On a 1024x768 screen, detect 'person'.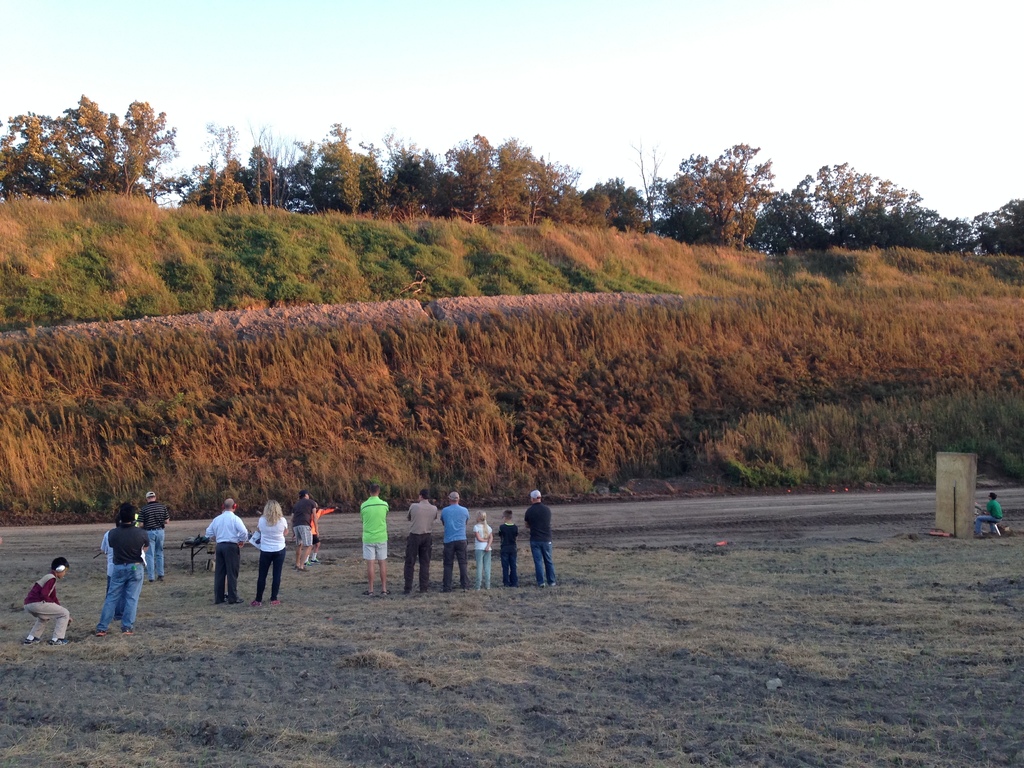
crop(493, 502, 517, 595).
